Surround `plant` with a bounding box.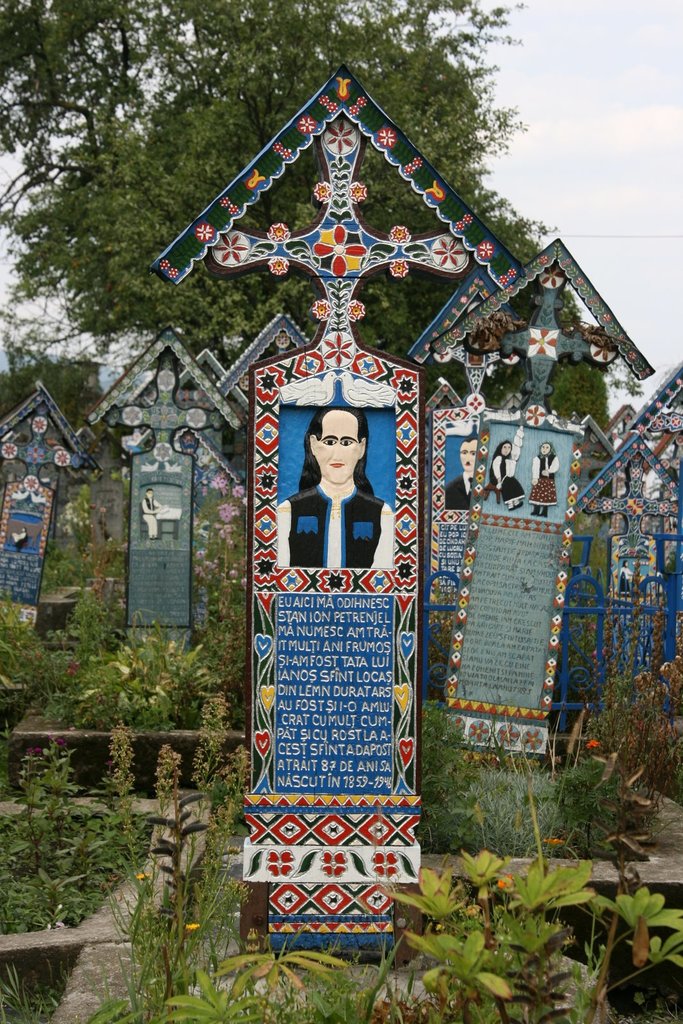
<bbox>207, 924, 348, 1022</bbox>.
